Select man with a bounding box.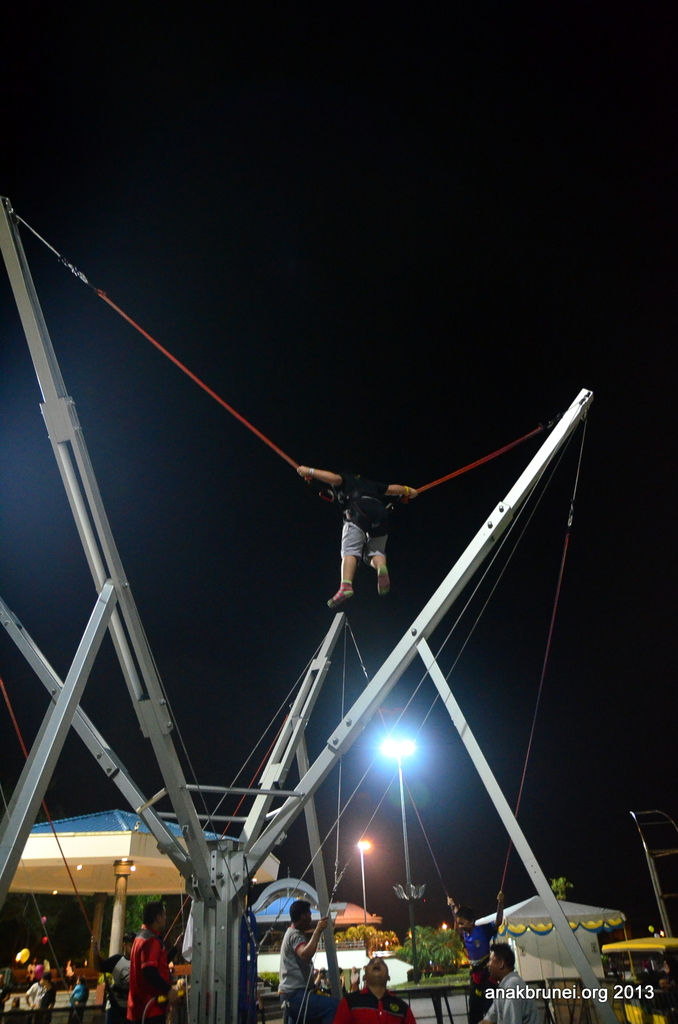
<box>328,952,417,1023</box>.
